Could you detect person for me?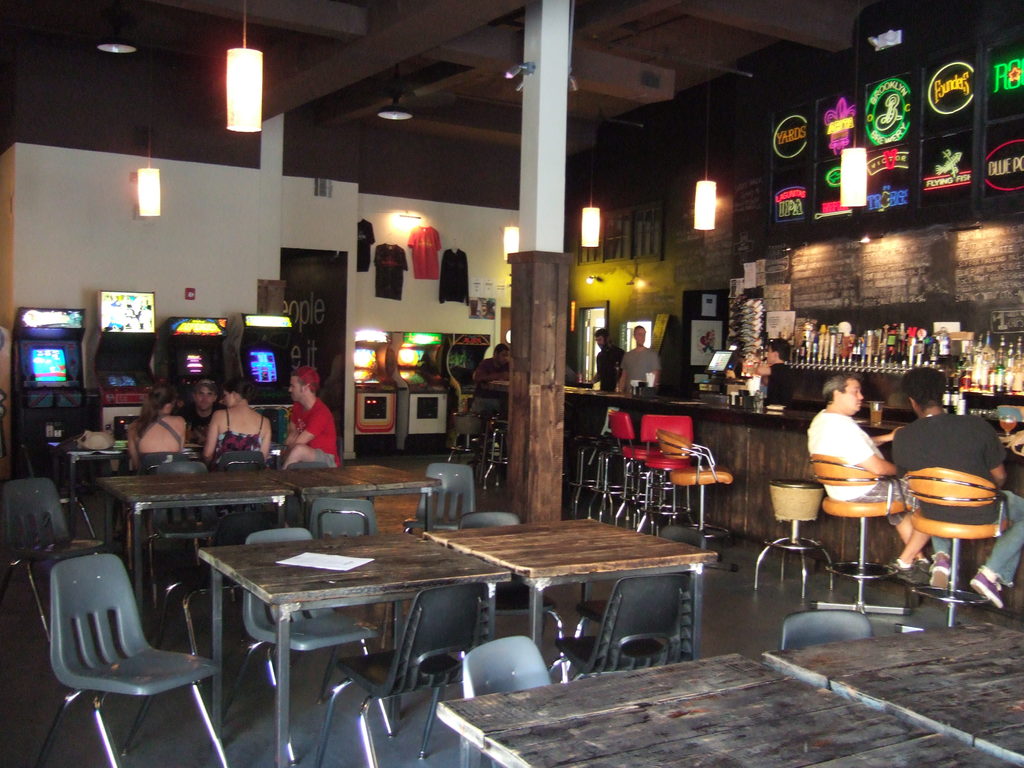
Detection result: 472, 342, 515, 415.
